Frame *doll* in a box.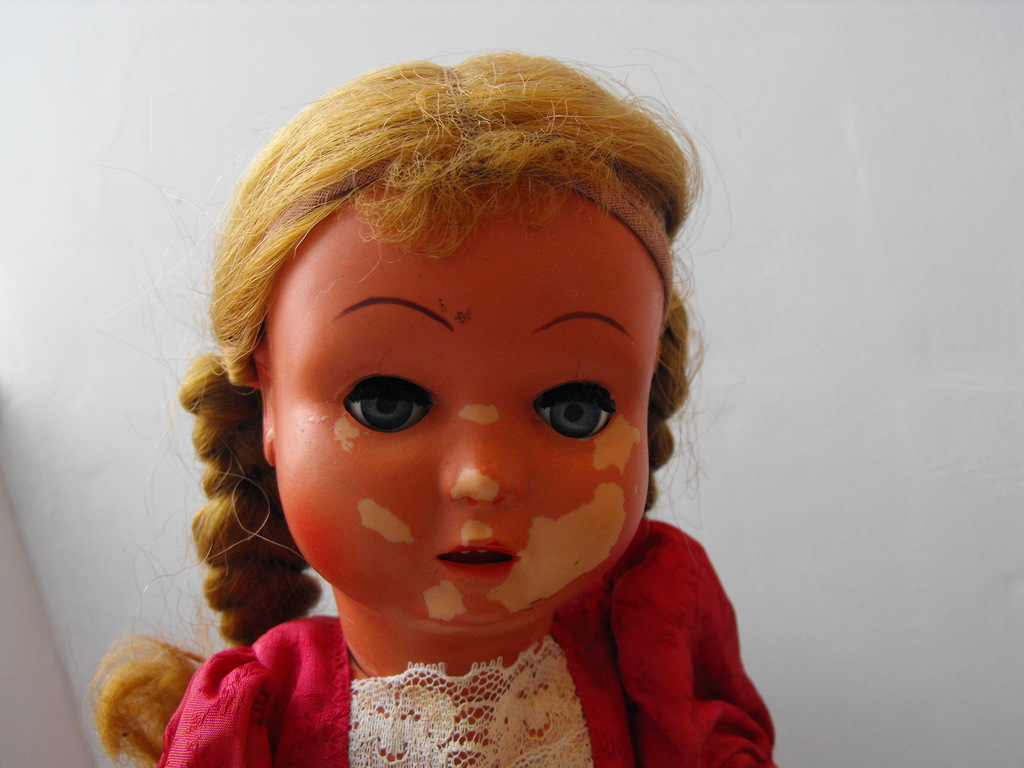
(left=127, top=67, right=764, bottom=767).
